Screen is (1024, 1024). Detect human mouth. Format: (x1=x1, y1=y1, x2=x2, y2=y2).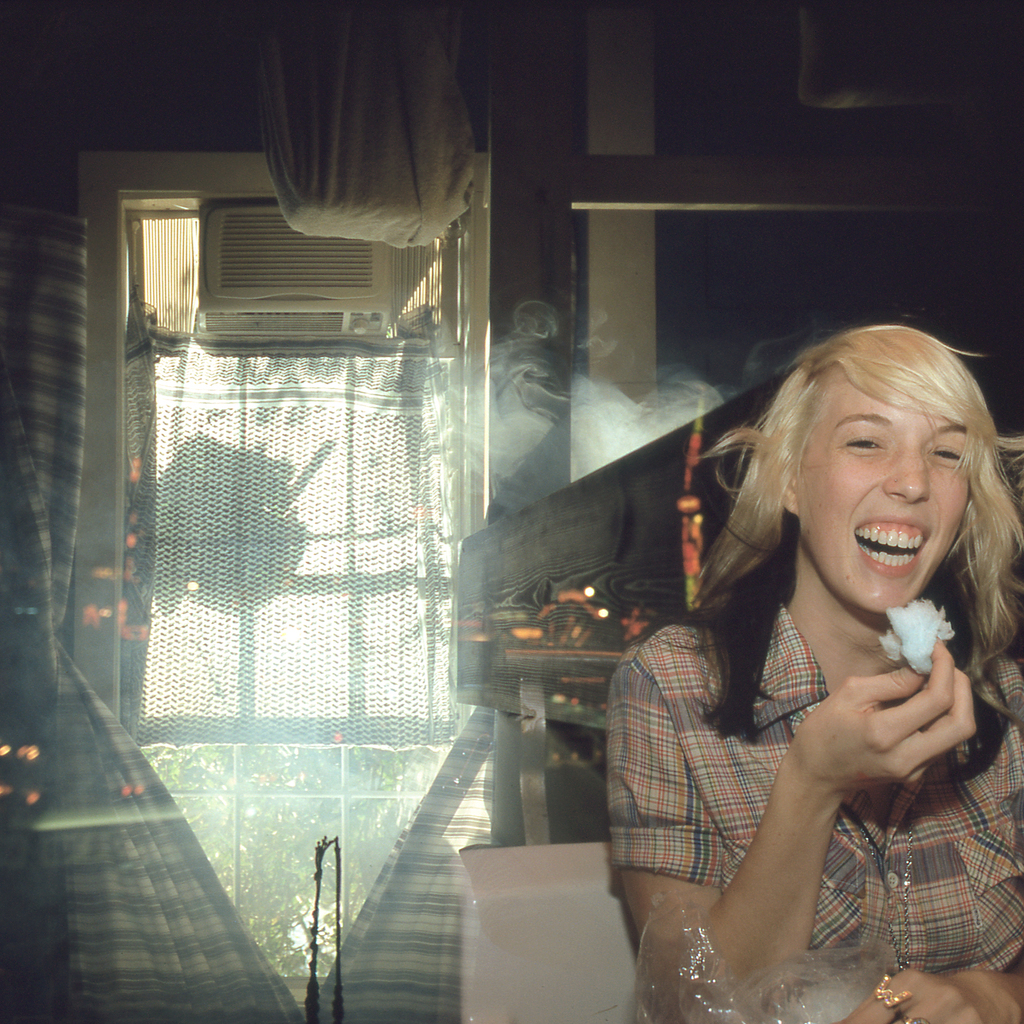
(x1=854, y1=511, x2=931, y2=576).
